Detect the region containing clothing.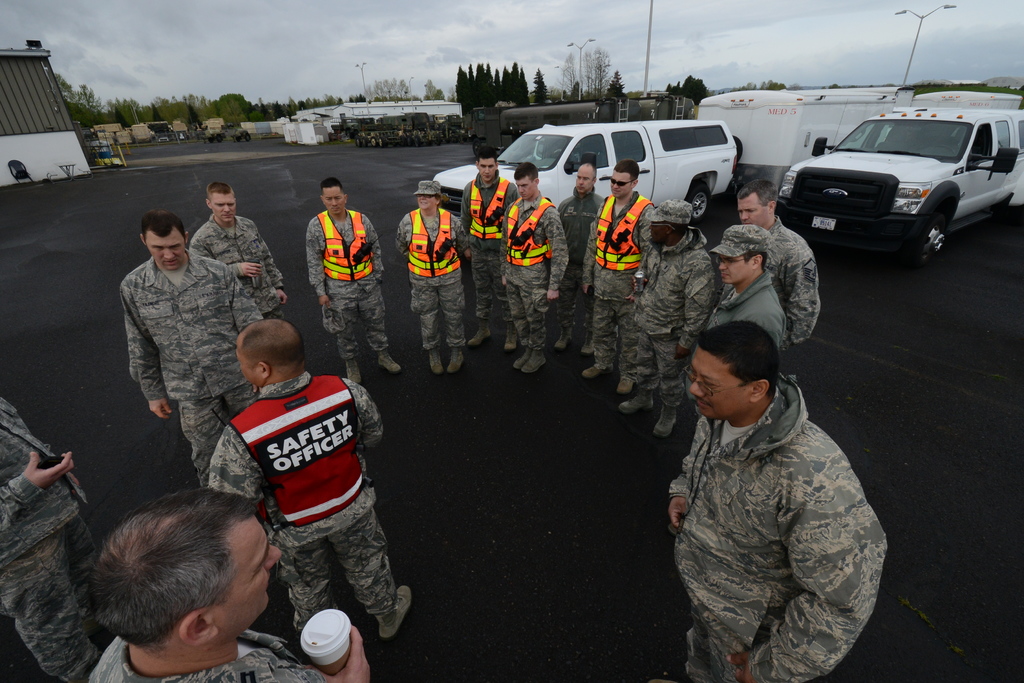
x1=504 y1=193 x2=563 y2=352.
